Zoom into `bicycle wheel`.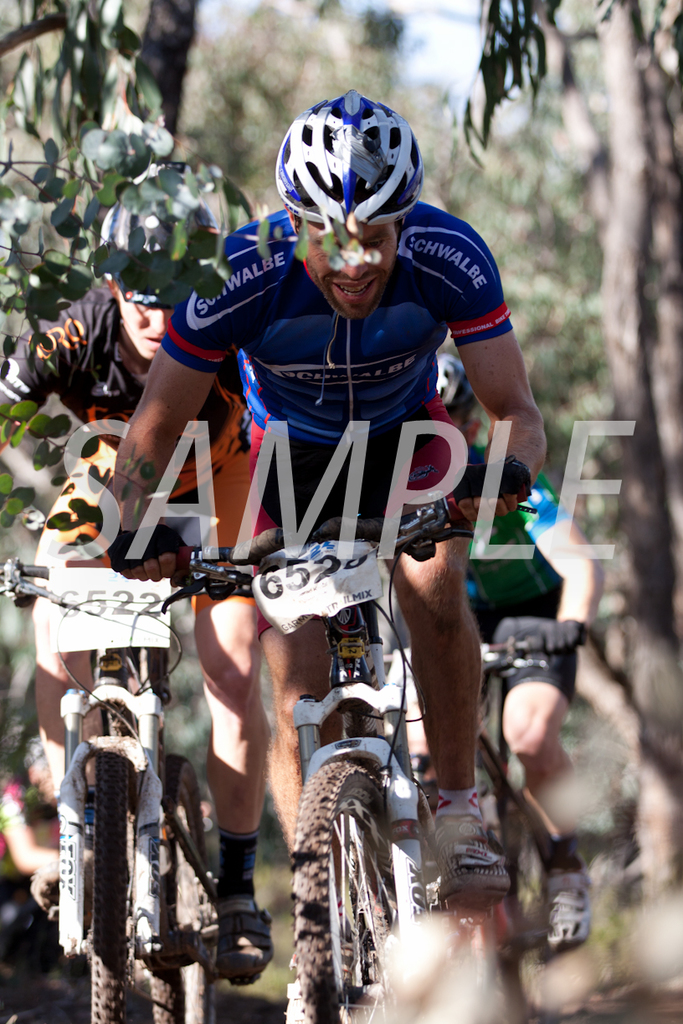
Zoom target: [x1=295, y1=772, x2=425, y2=998].
